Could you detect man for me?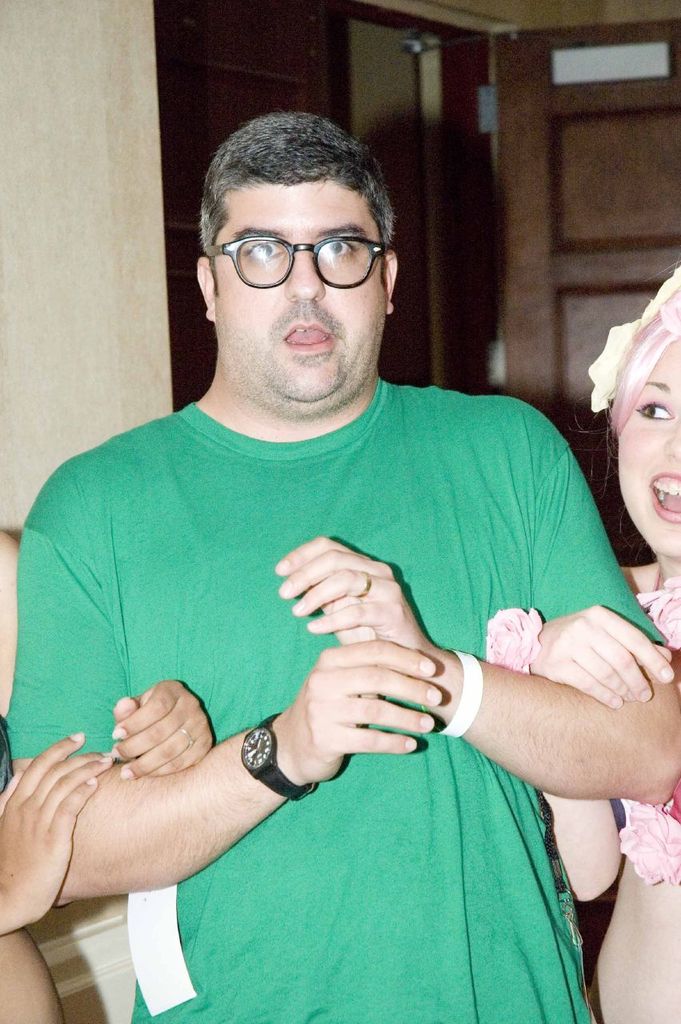
Detection result: bbox=(22, 98, 643, 1013).
